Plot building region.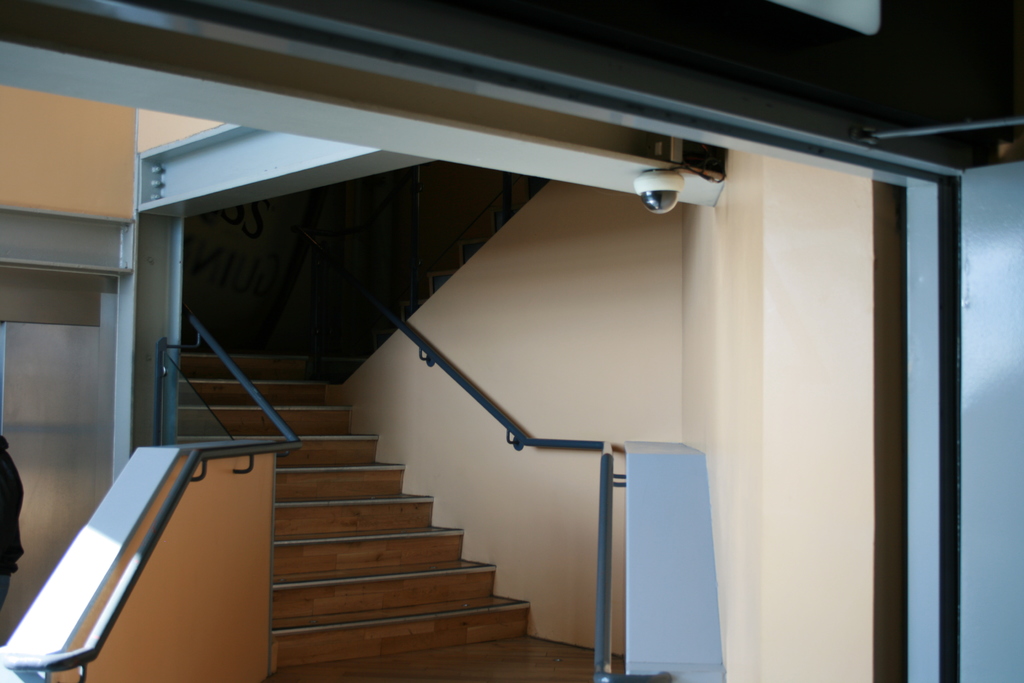
Plotted at 2/0/1023/680.
